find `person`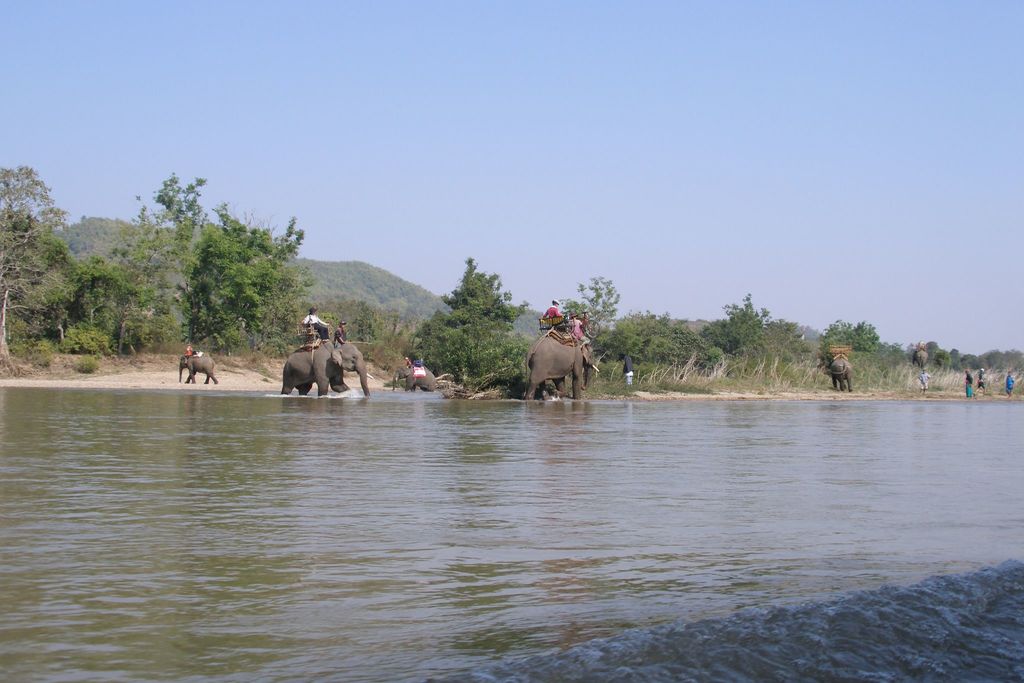
977,368,984,389
